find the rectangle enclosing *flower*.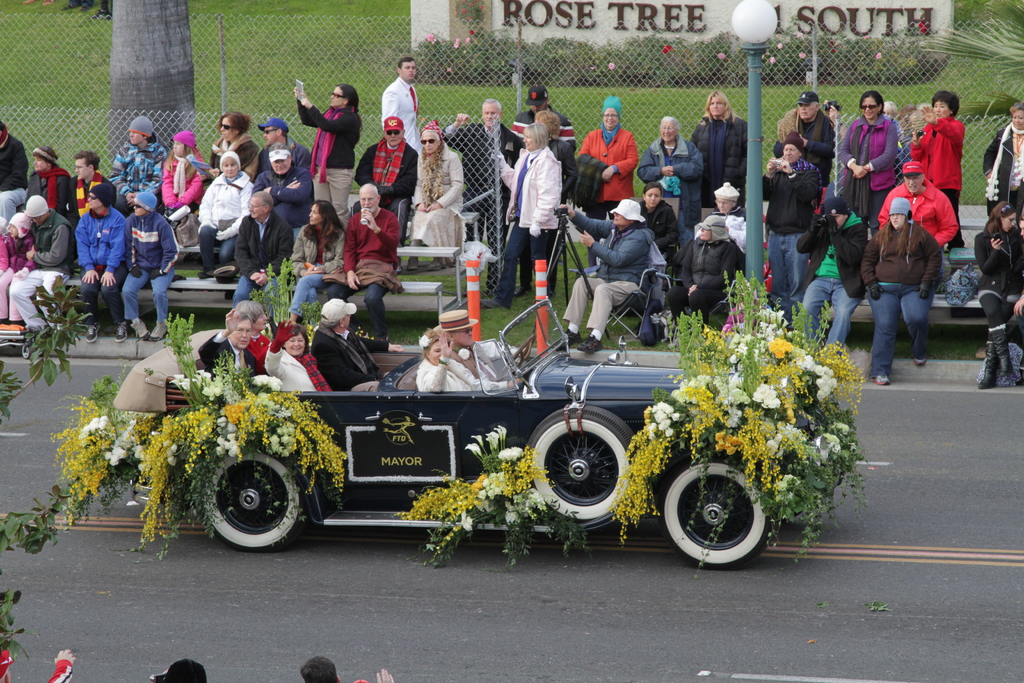
x1=795 y1=53 x2=808 y2=68.
